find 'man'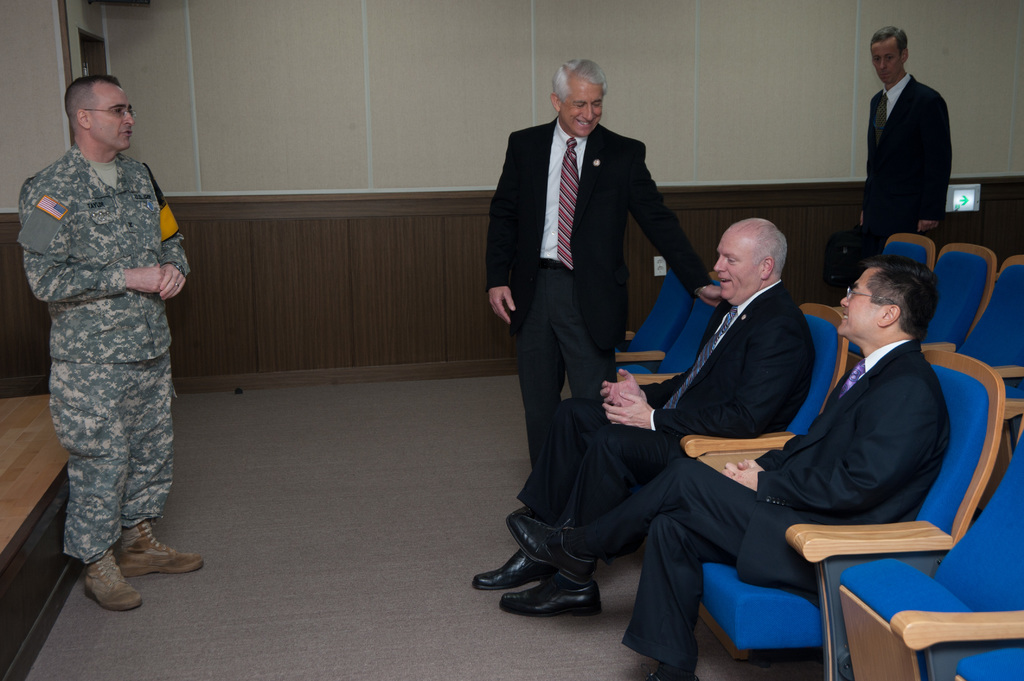
l=504, t=249, r=952, b=680
